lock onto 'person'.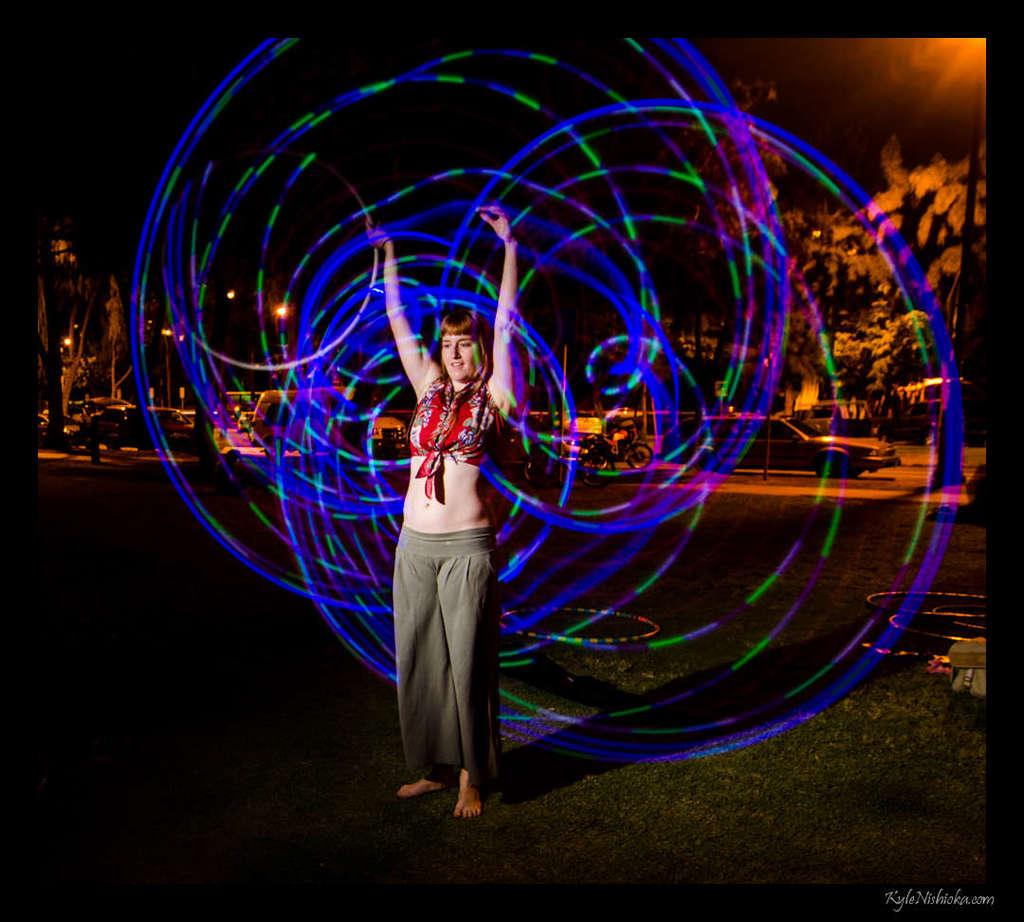
Locked: 332/217/539/821.
